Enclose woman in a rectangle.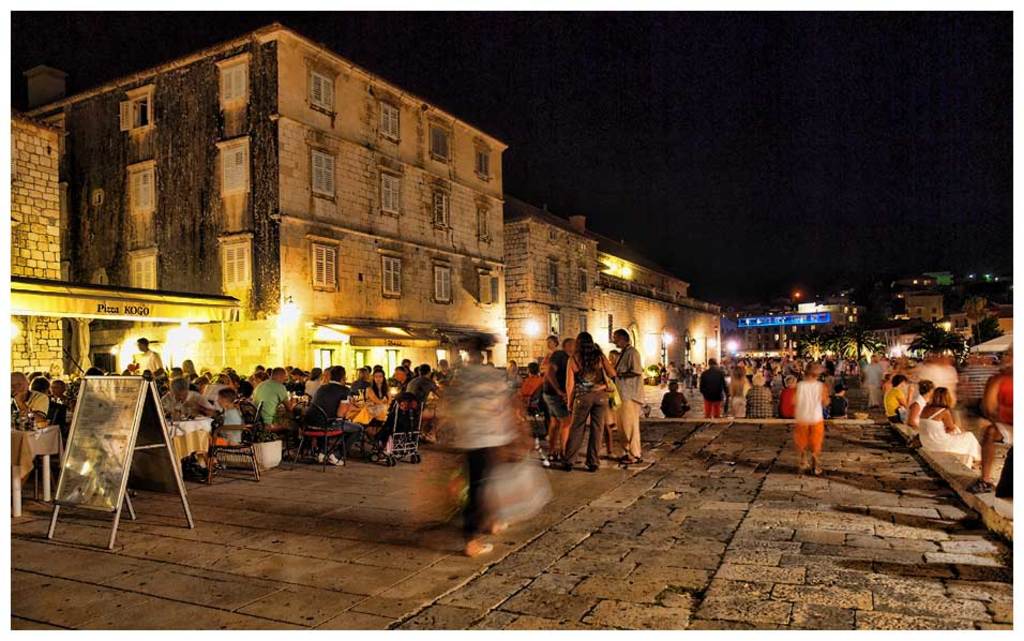
region(361, 368, 393, 428).
